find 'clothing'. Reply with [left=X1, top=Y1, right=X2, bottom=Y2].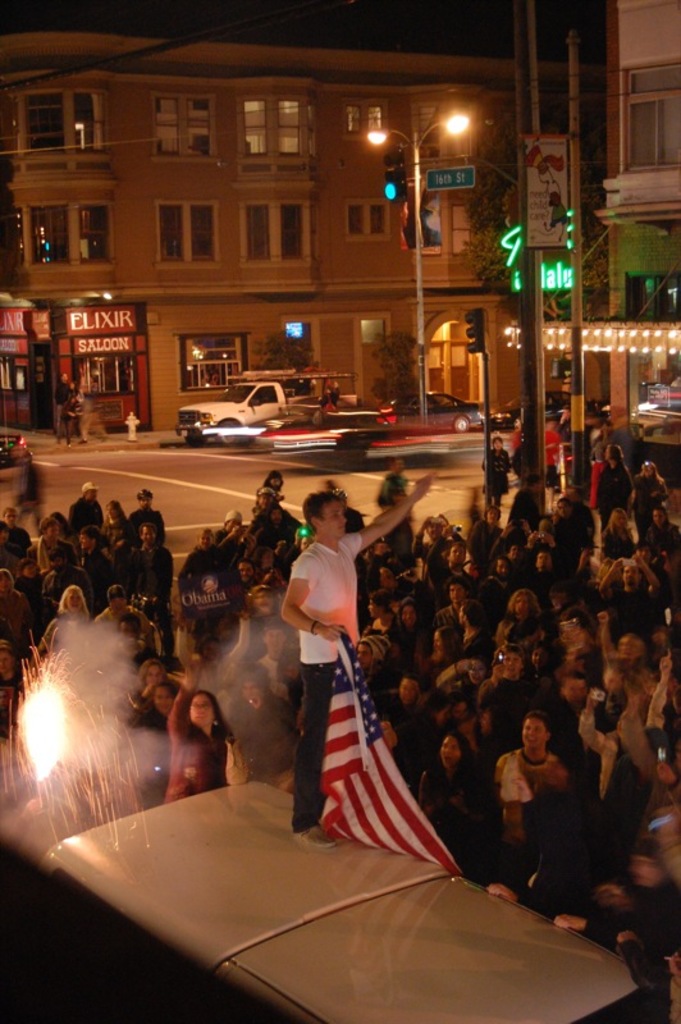
[left=84, top=547, right=118, bottom=603].
